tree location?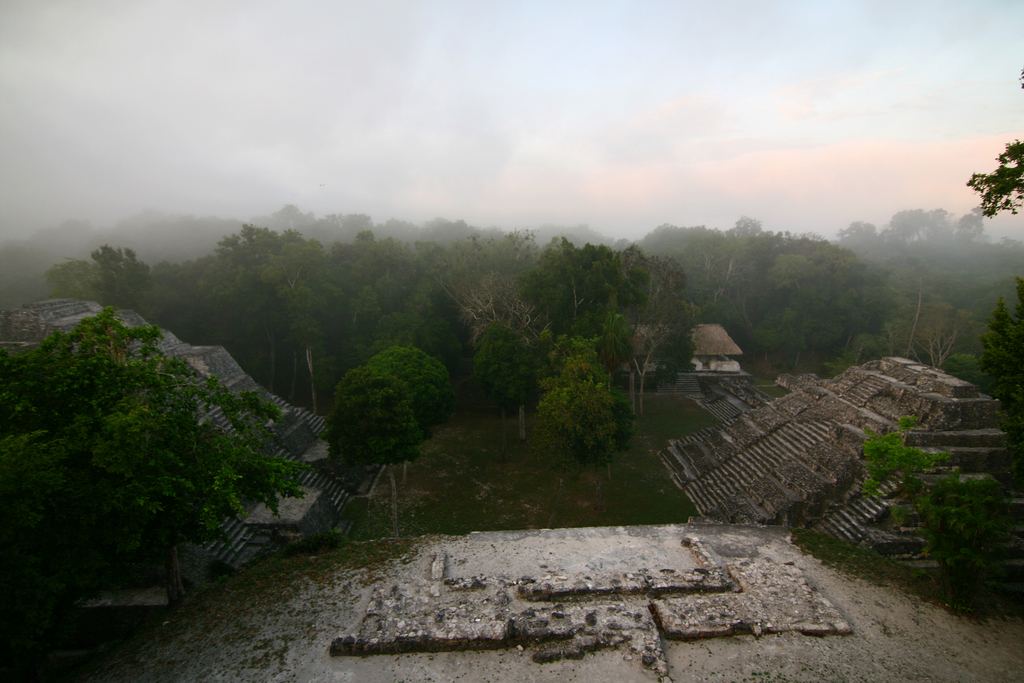
961,60,1023,215
